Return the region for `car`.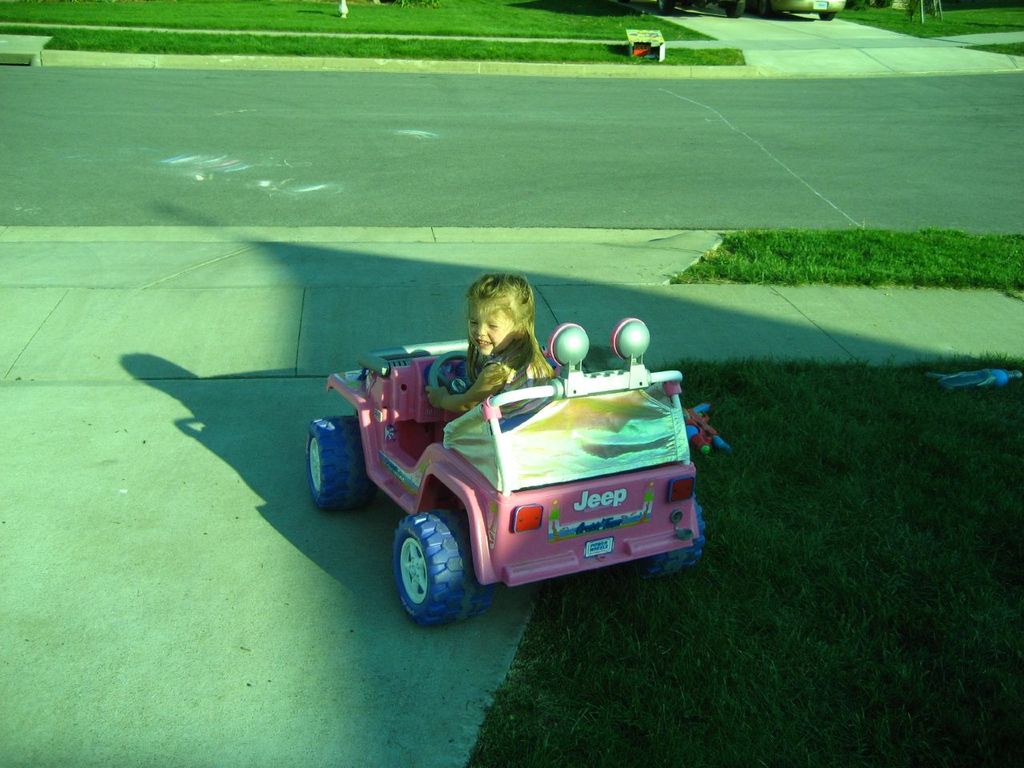
<bbox>323, 320, 727, 610</bbox>.
